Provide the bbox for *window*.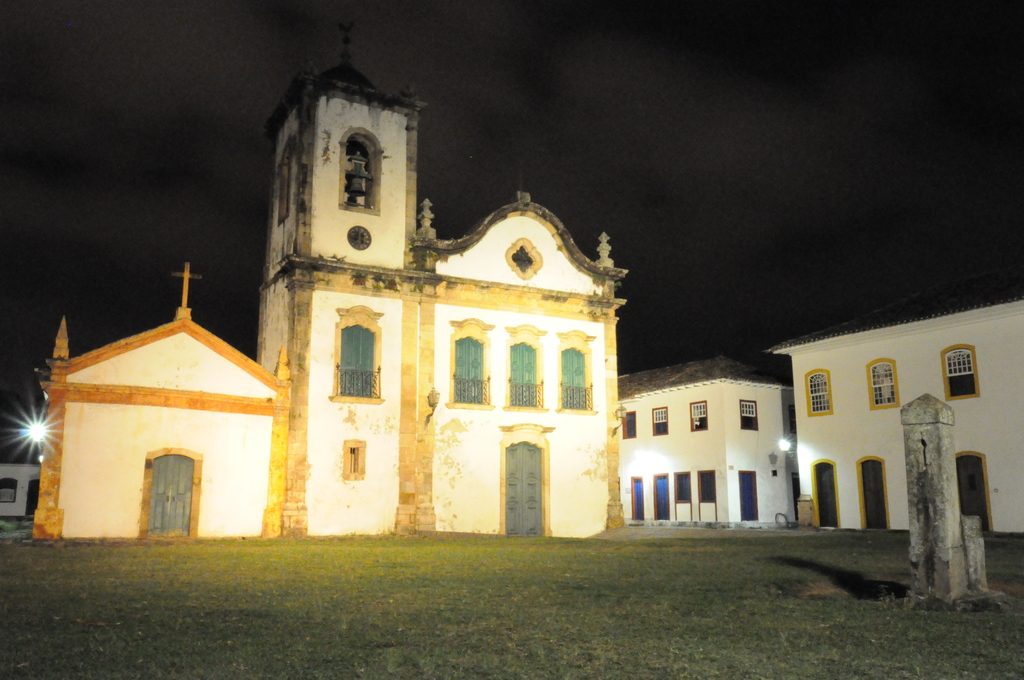
l=869, t=357, r=900, b=411.
